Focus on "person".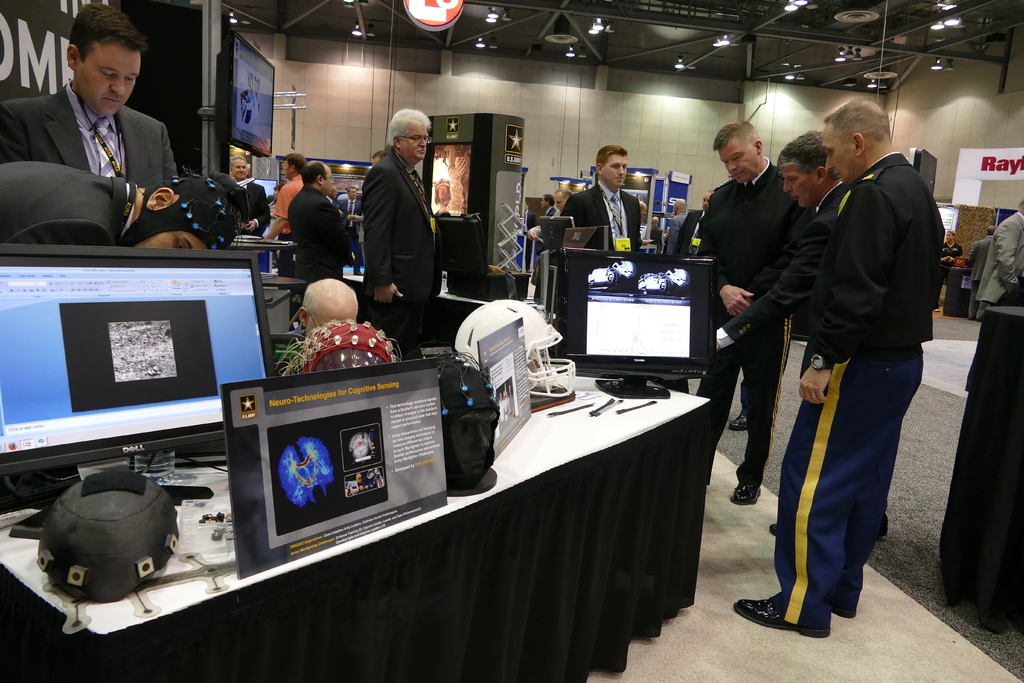
Focused at locate(559, 136, 666, 270).
